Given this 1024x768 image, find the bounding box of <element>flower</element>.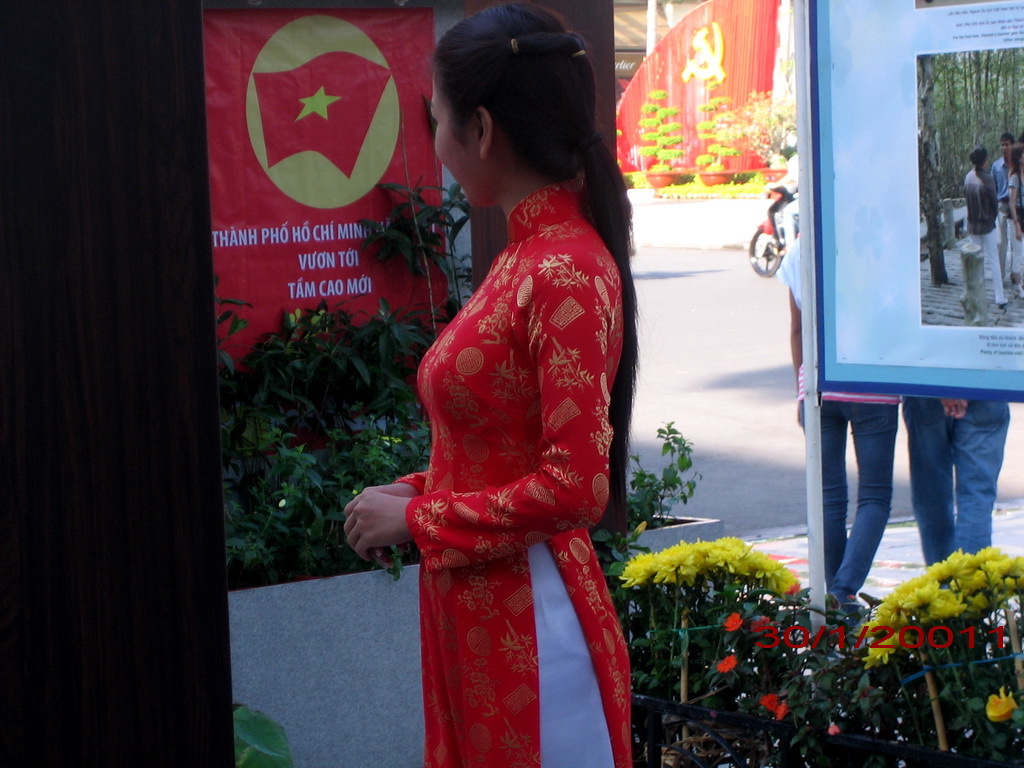
locate(760, 691, 792, 727).
